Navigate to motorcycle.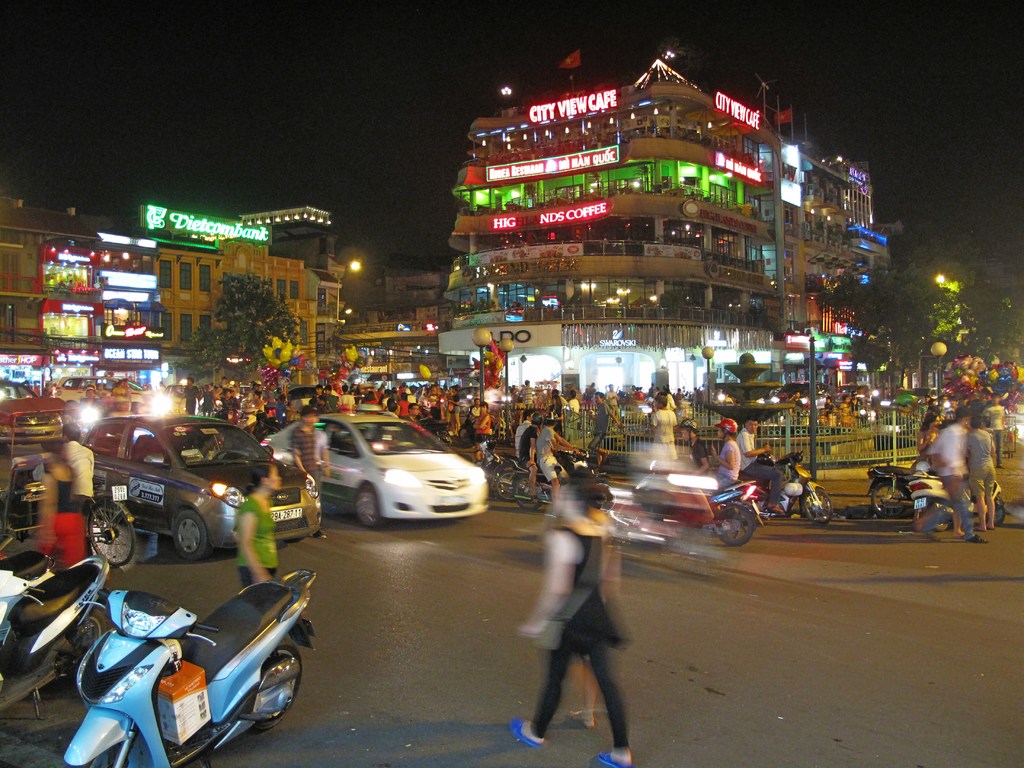
Navigation target: {"x1": 0, "y1": 542, "x2": 117, "y2": 722}.
